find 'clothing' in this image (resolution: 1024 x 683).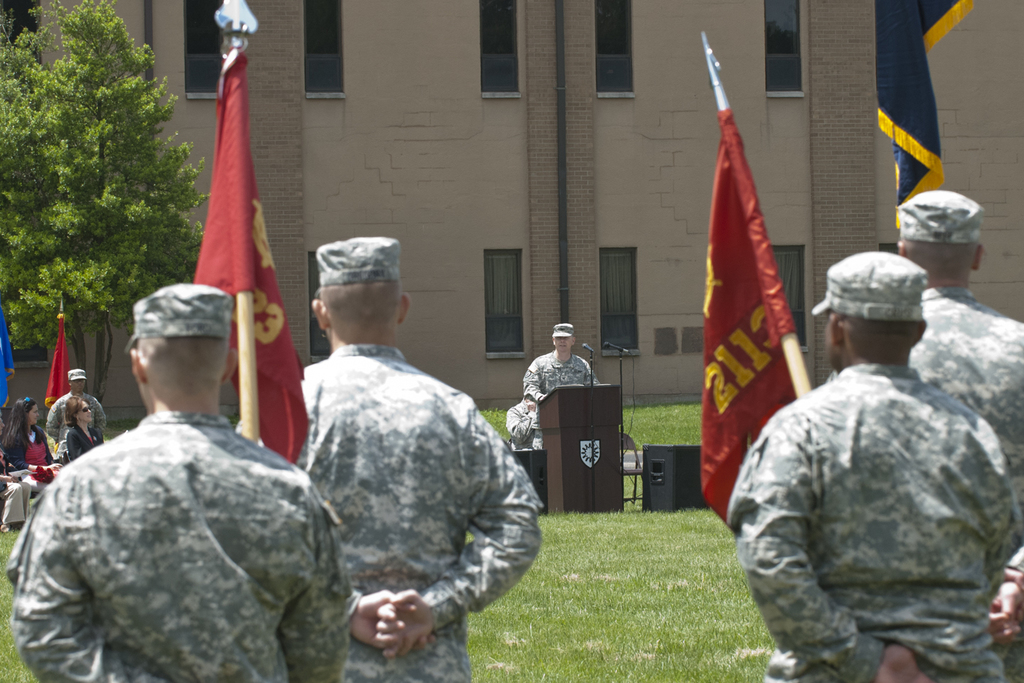
left=7, top=410, right=354, bottom=682.
